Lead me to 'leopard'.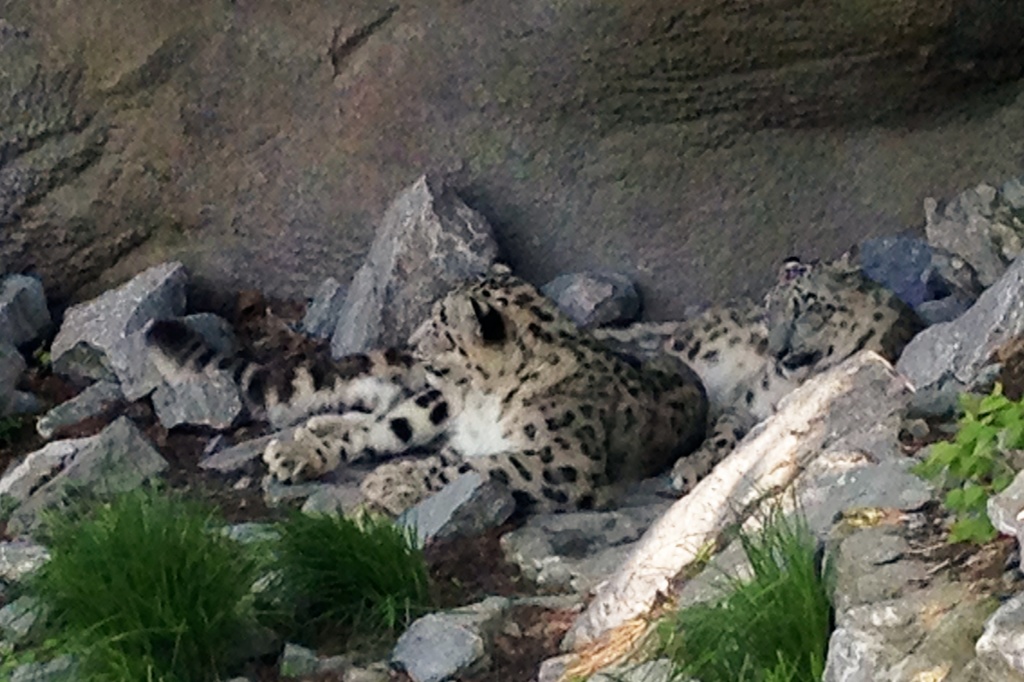
Lead to x1=151, y1=262, x2=709, y2=523.
